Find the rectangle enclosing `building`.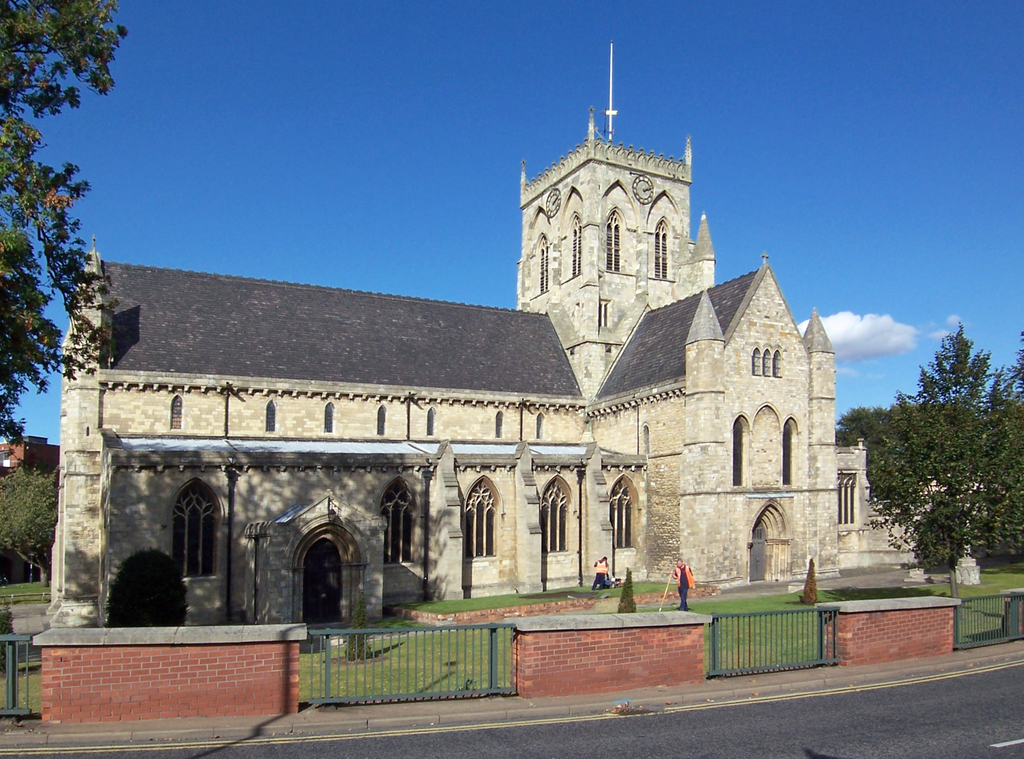
(42, 40, 968, 624).
